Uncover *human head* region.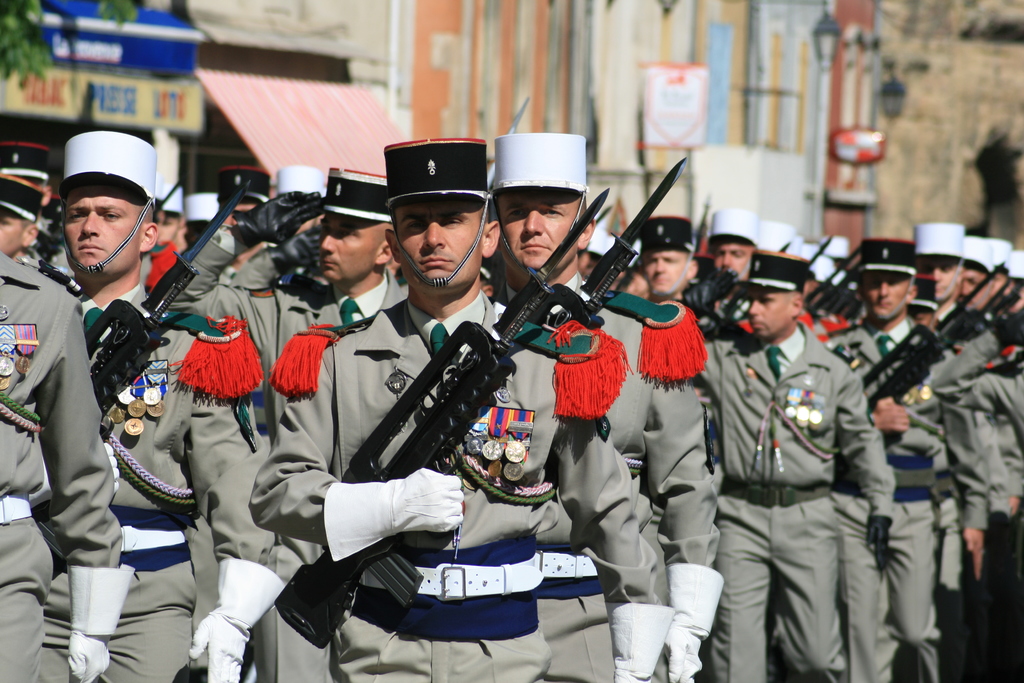
Uncovered: x1=0, y1=143, x2=52, y2=211.
